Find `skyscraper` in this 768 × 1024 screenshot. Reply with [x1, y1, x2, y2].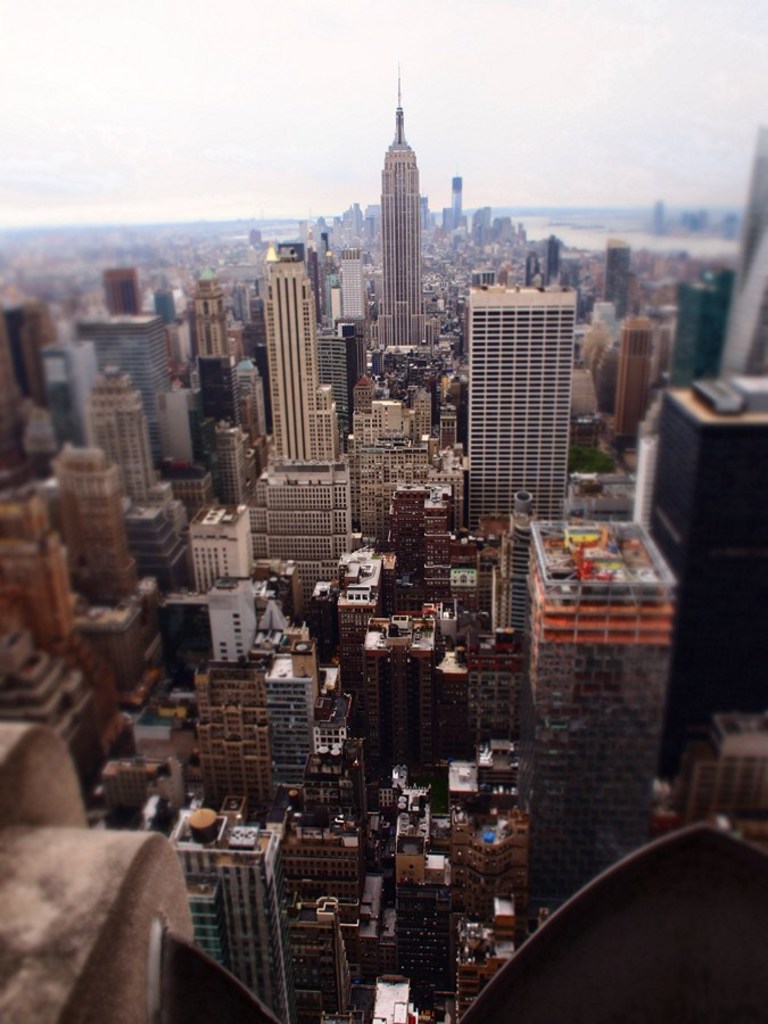
[374, 65, 429, 348].
